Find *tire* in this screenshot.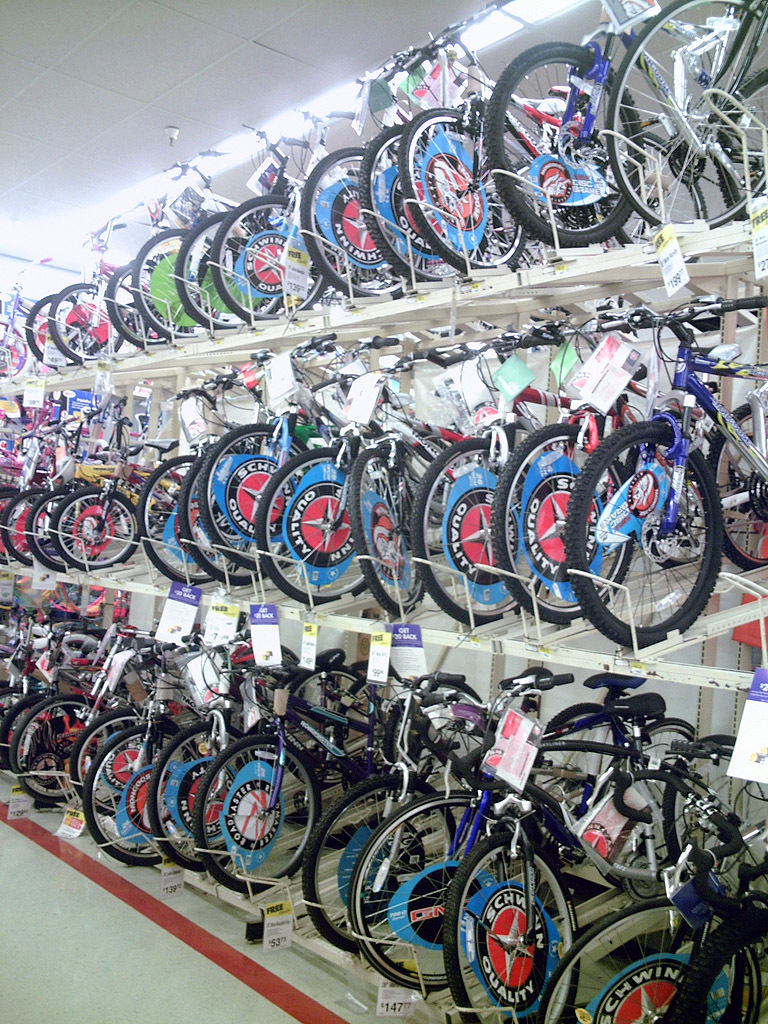
The bounding box for *tire* is box=[398, 109, 529, 271].
